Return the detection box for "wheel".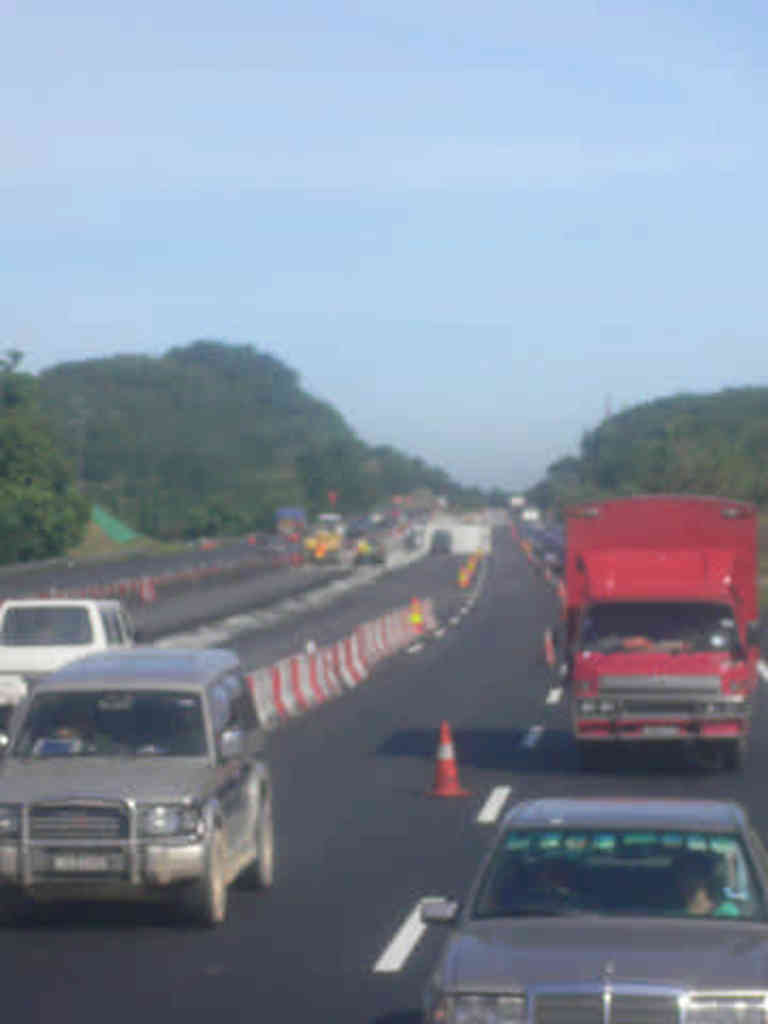
{"x1": 235, "y1": 815, "x2": 277, "y2": 890}.
